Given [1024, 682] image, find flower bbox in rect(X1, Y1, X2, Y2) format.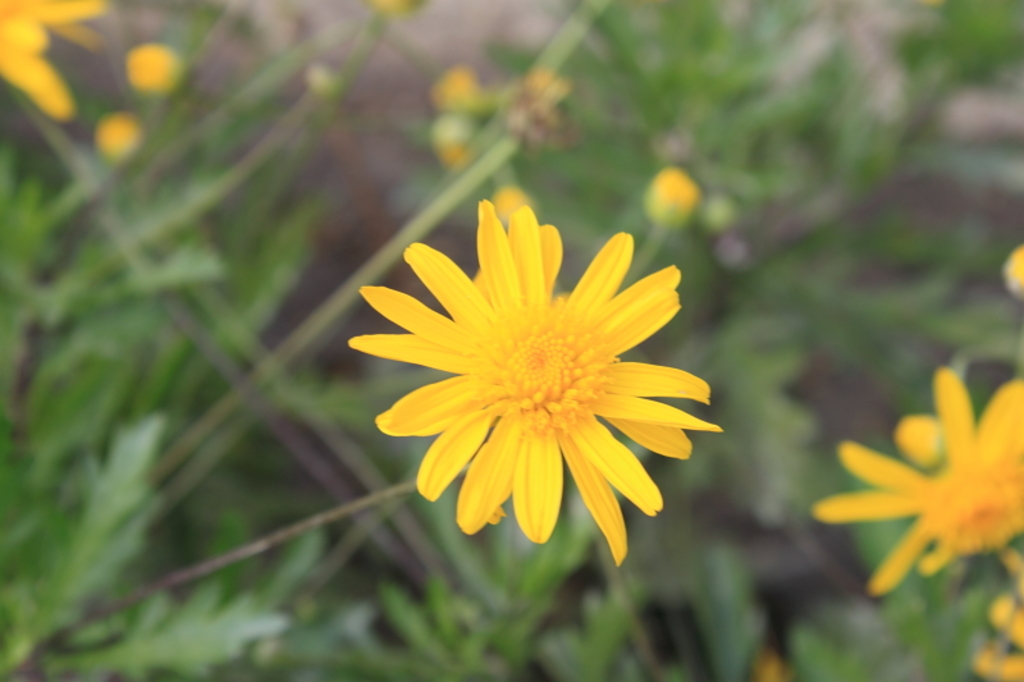
rect(1005, 246, 1023, 298).
